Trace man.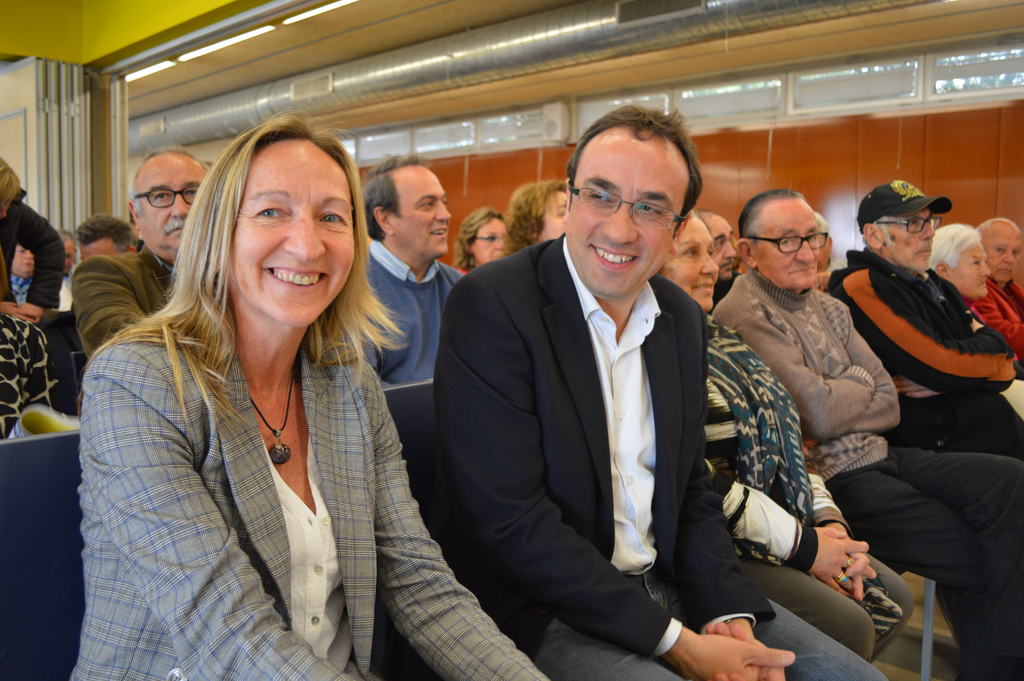
Traced to [x1=45, y1=227, x2=87, y2=309].
